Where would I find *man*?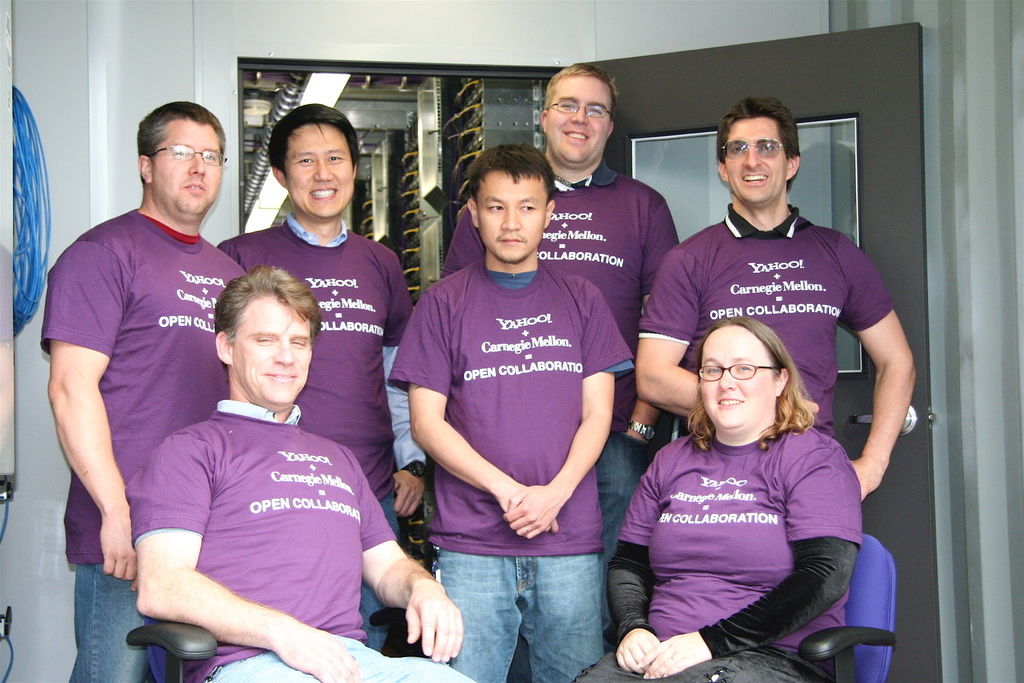
At crop(436, 62, 692, 645).
